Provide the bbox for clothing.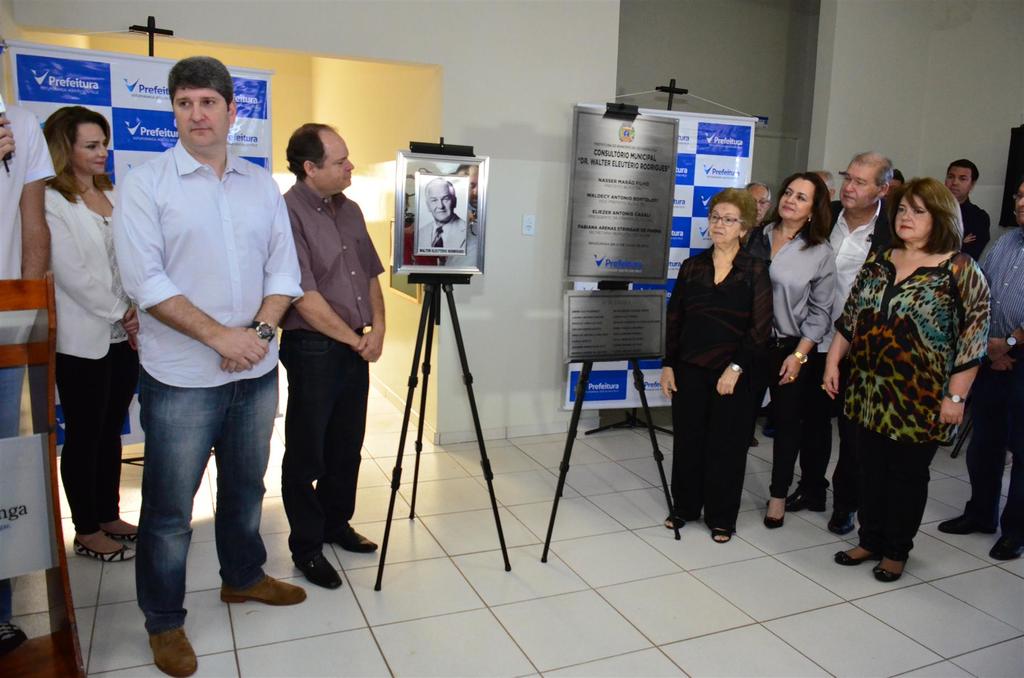
[46, 183, 132, 536].
